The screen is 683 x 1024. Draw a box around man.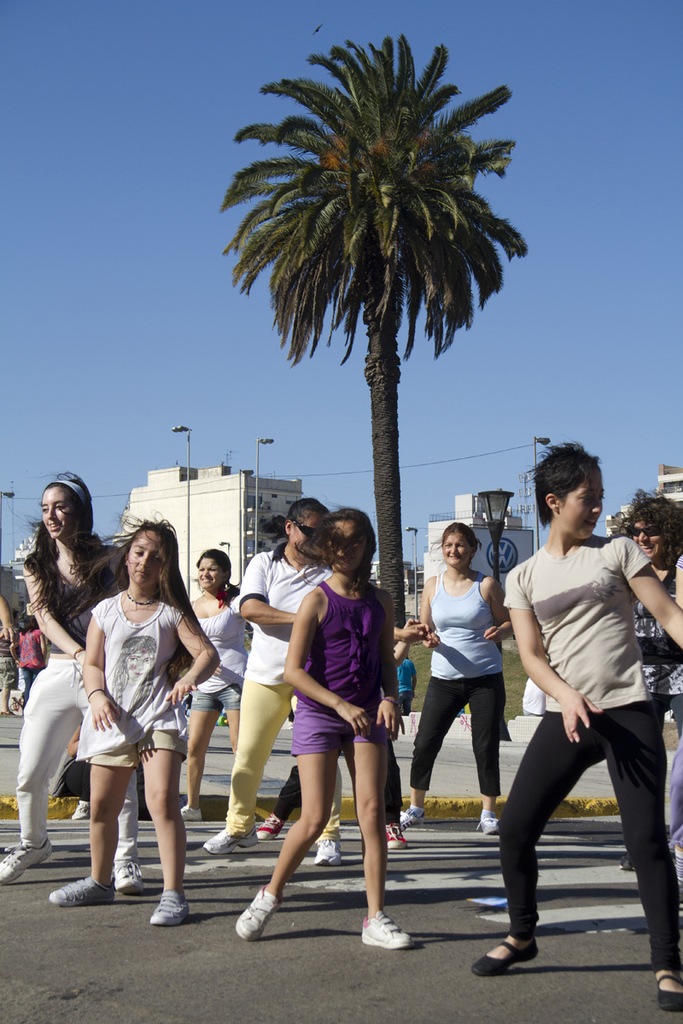
select_region(394, 656, 419, 713).
